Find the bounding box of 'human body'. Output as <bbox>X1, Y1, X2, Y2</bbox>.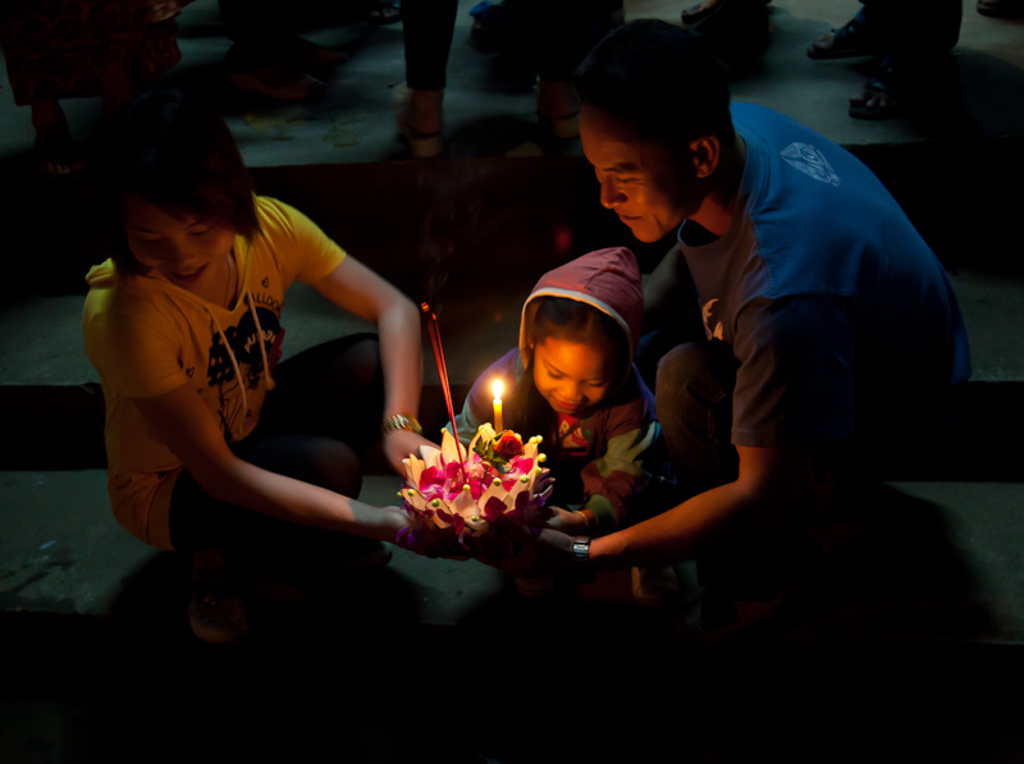
<bbox>534, 0, 602, 133</bbox>.
